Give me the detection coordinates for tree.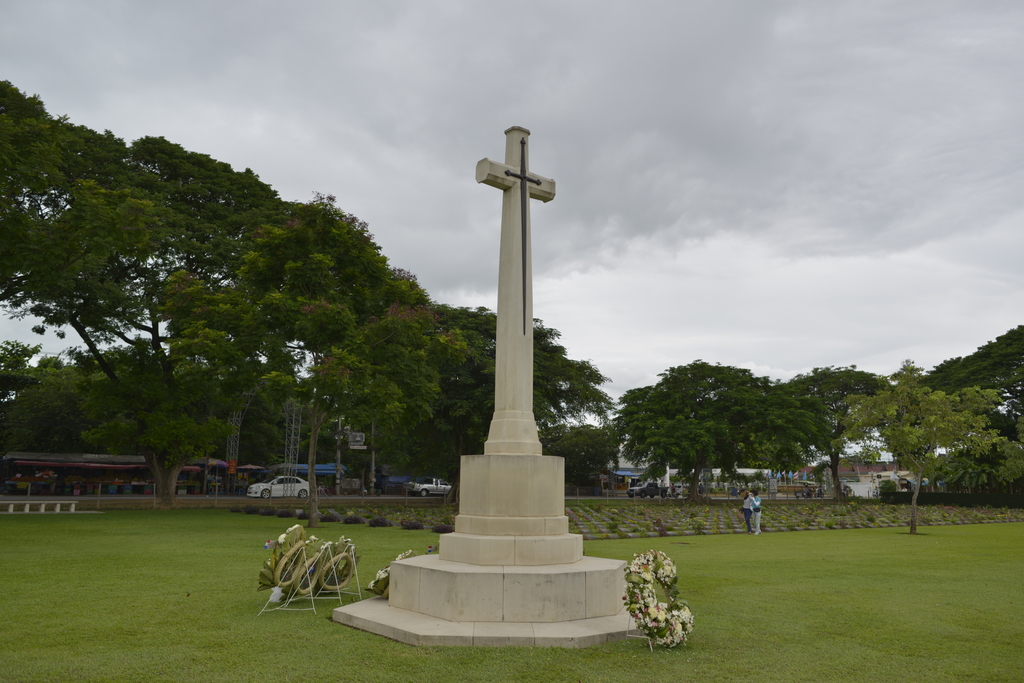
l=790, t=371, r=893, b=501.
